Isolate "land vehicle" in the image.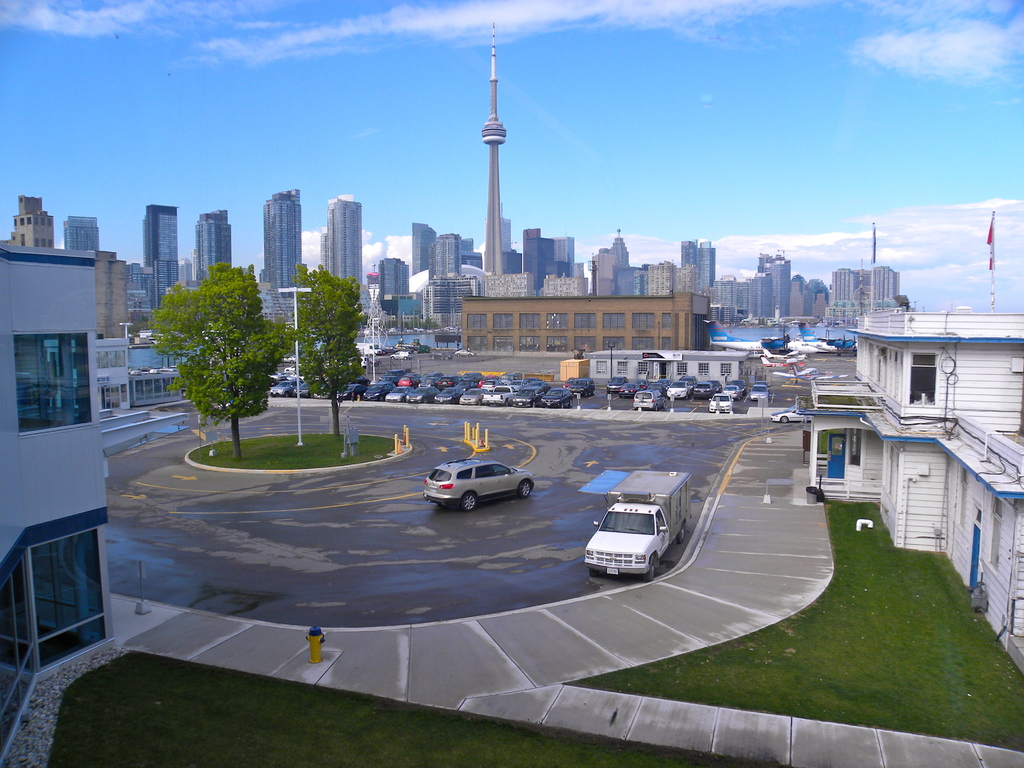
Isolated region: (left=335, top=380, right=368, bottom=404).
